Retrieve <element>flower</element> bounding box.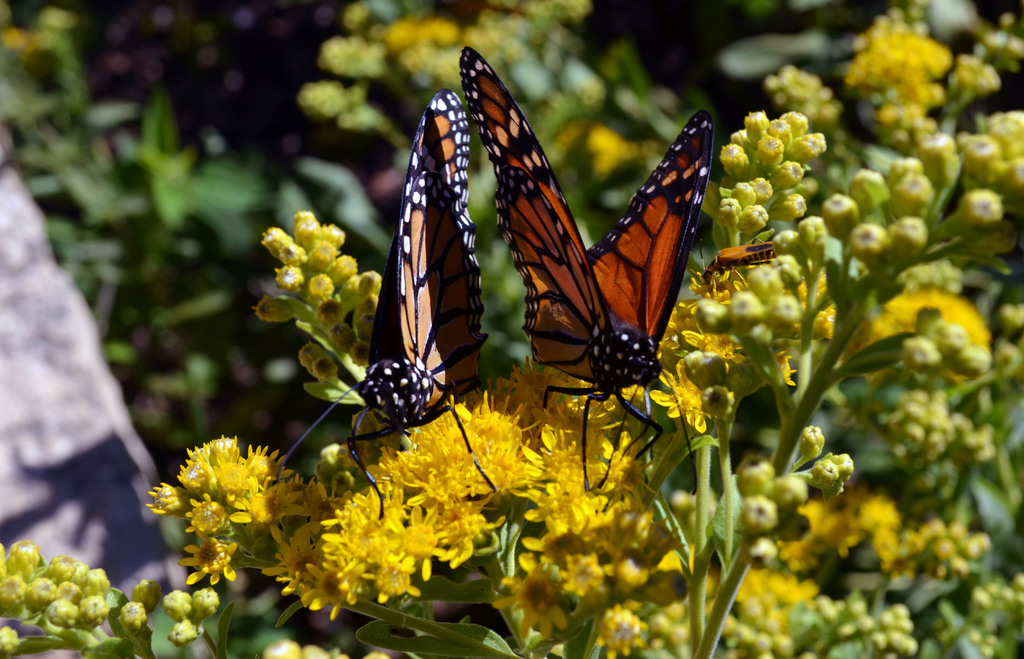
Bounding box: rect(693, 253, 838, 347).
